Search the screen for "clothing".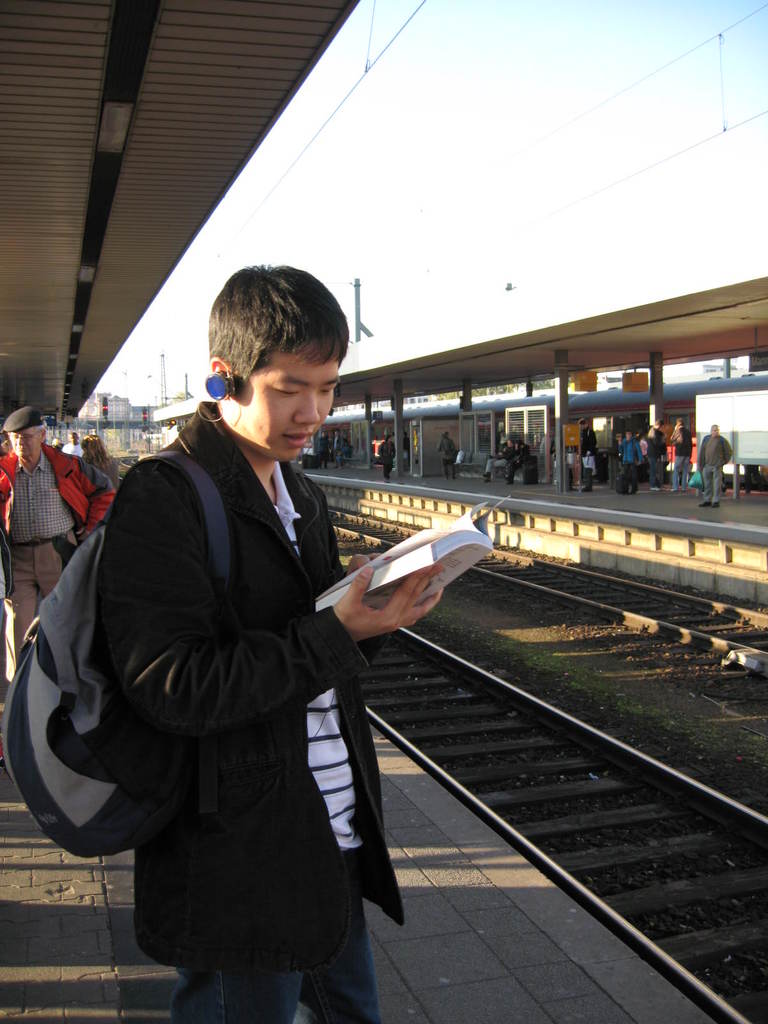
Found at crop(378, 433, 396, 472).
